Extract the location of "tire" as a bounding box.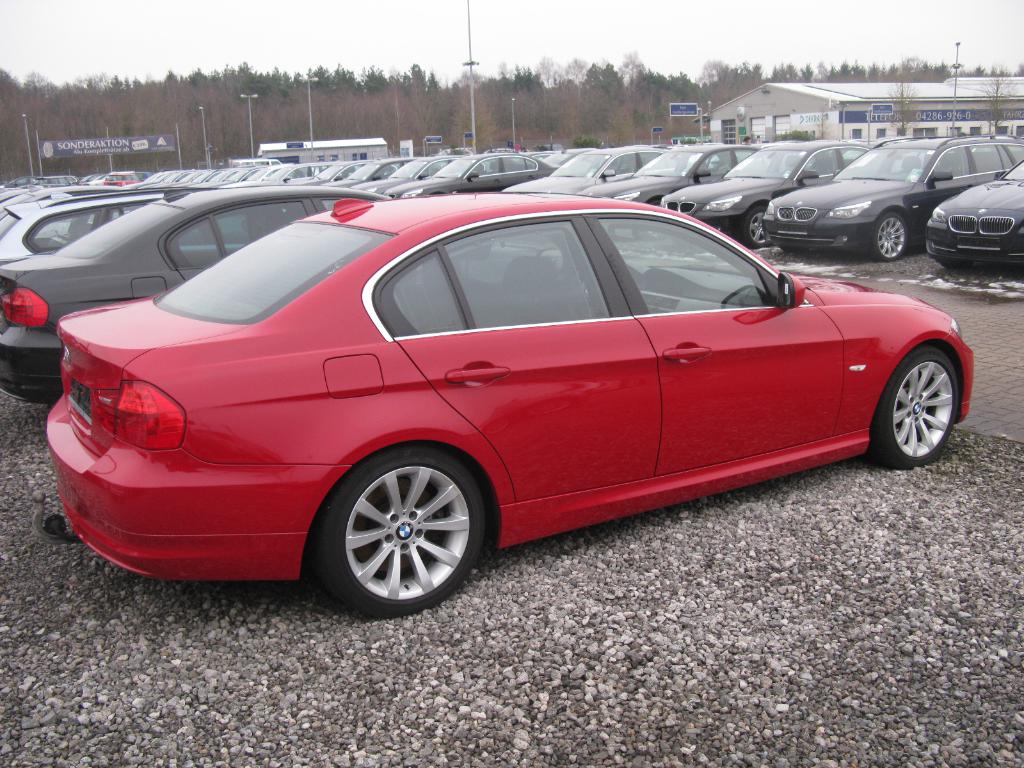
316 439 488 618.
